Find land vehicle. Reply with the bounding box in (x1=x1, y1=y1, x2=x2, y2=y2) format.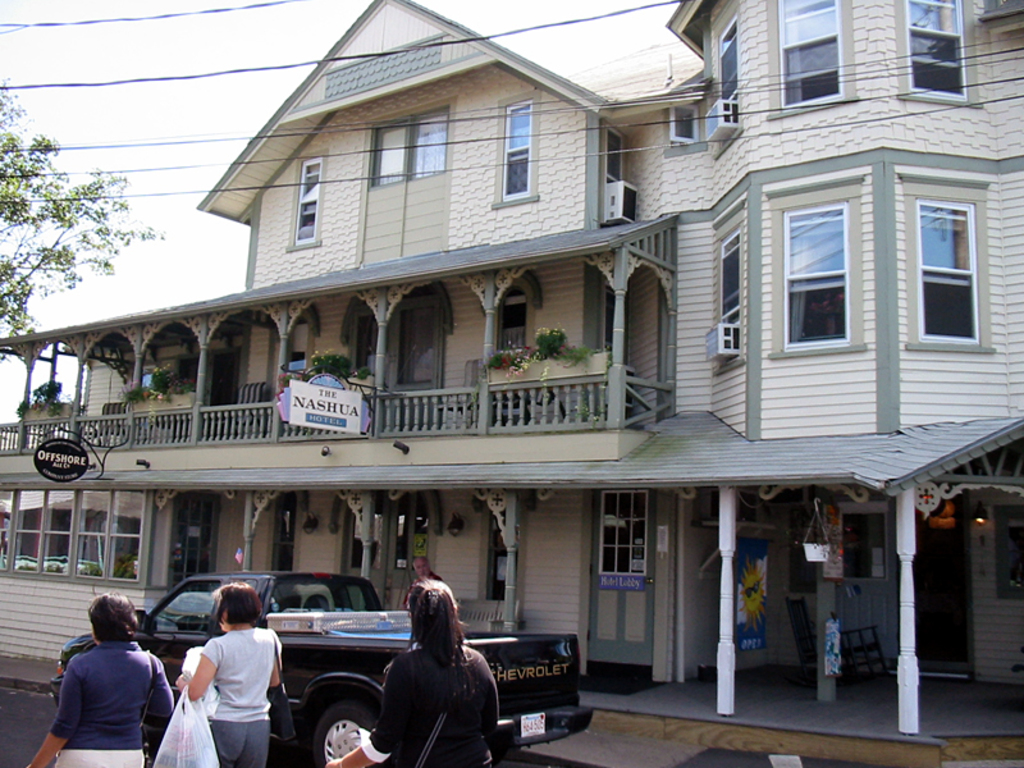
(x1=55, y1=567, x2=594, y2=764).
